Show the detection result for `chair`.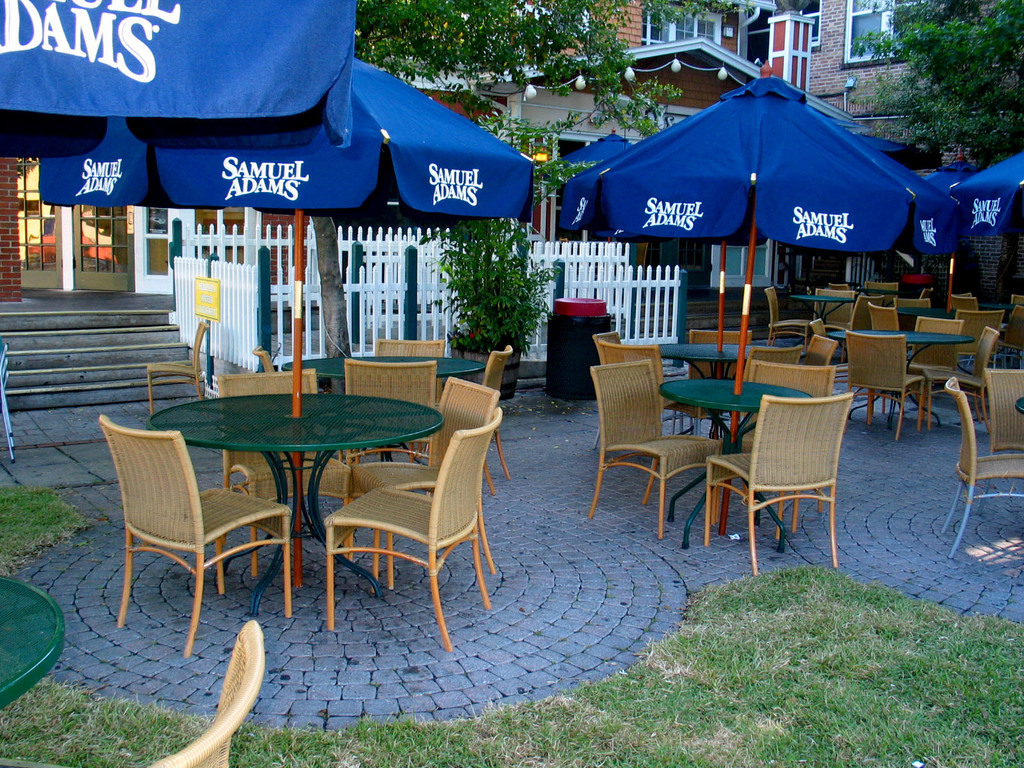
(147, 619, 266, 767).
